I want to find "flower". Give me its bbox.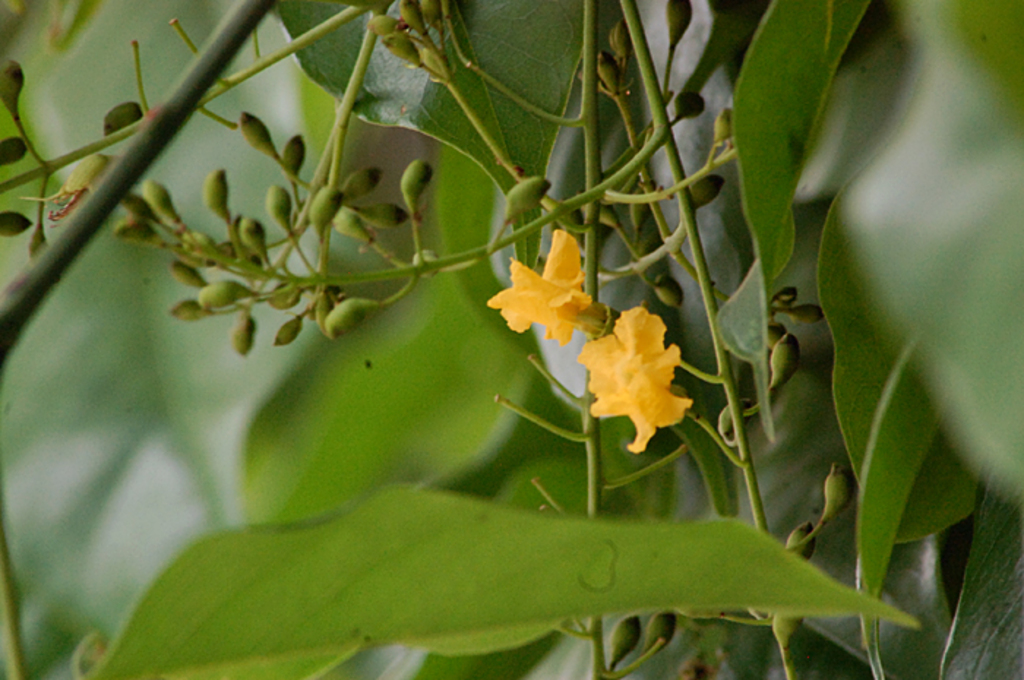
x1=471, y1=225, x2=607, y2=351.
